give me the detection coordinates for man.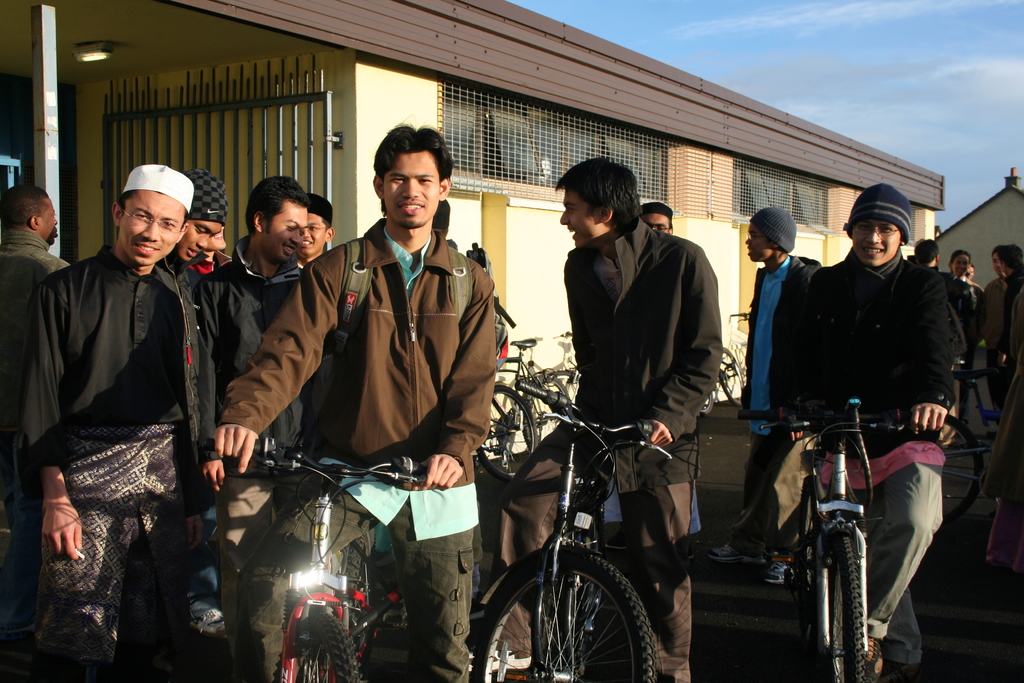
Rect(464, 157, 724, 681).
